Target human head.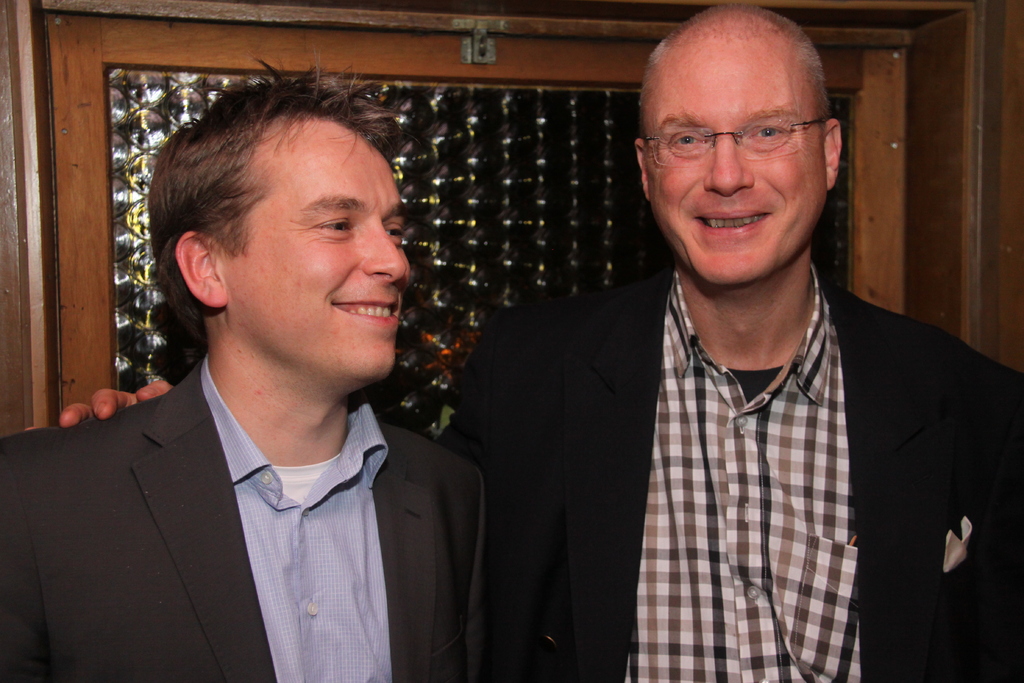
Target region: [627,8,847,289].
